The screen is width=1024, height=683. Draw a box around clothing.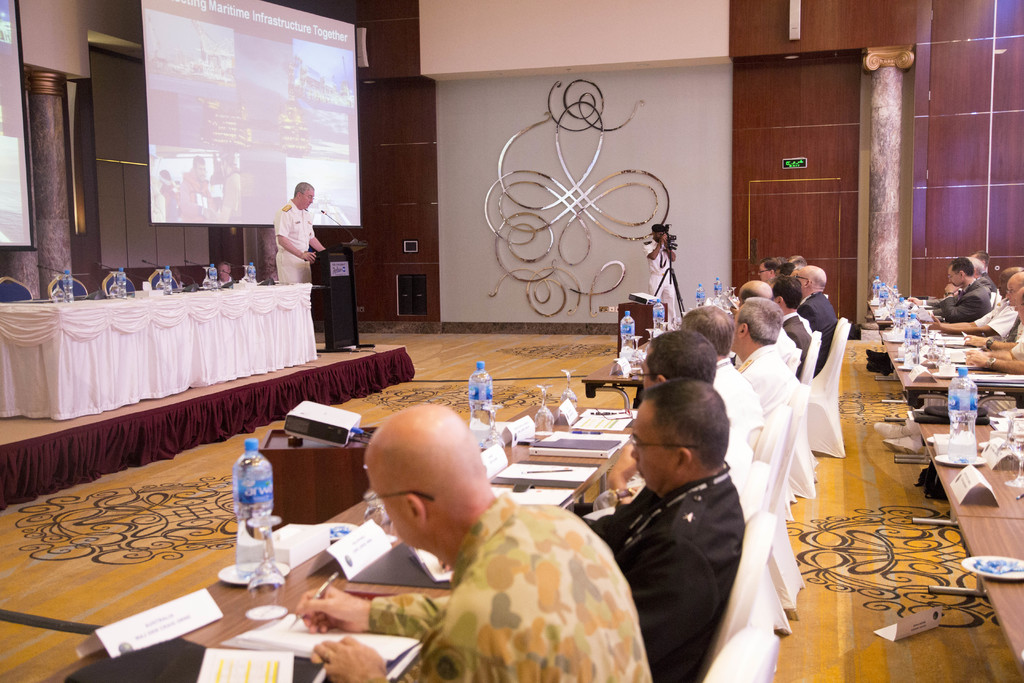
crop(989, 300, 1009, 327).
